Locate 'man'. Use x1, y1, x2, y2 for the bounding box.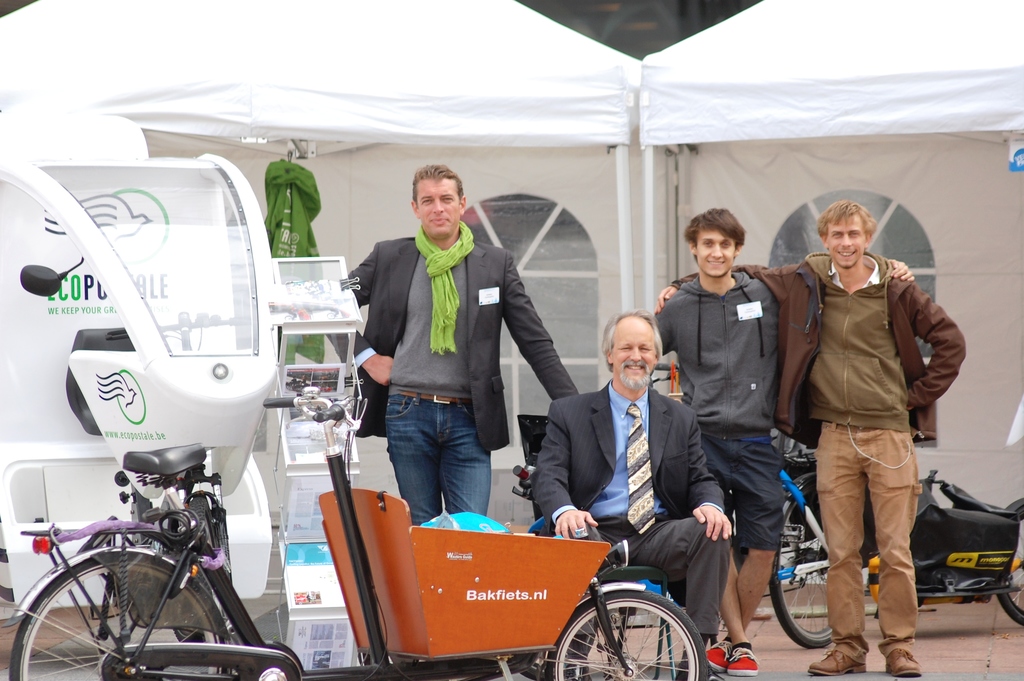
320, 161, 577, 527.
